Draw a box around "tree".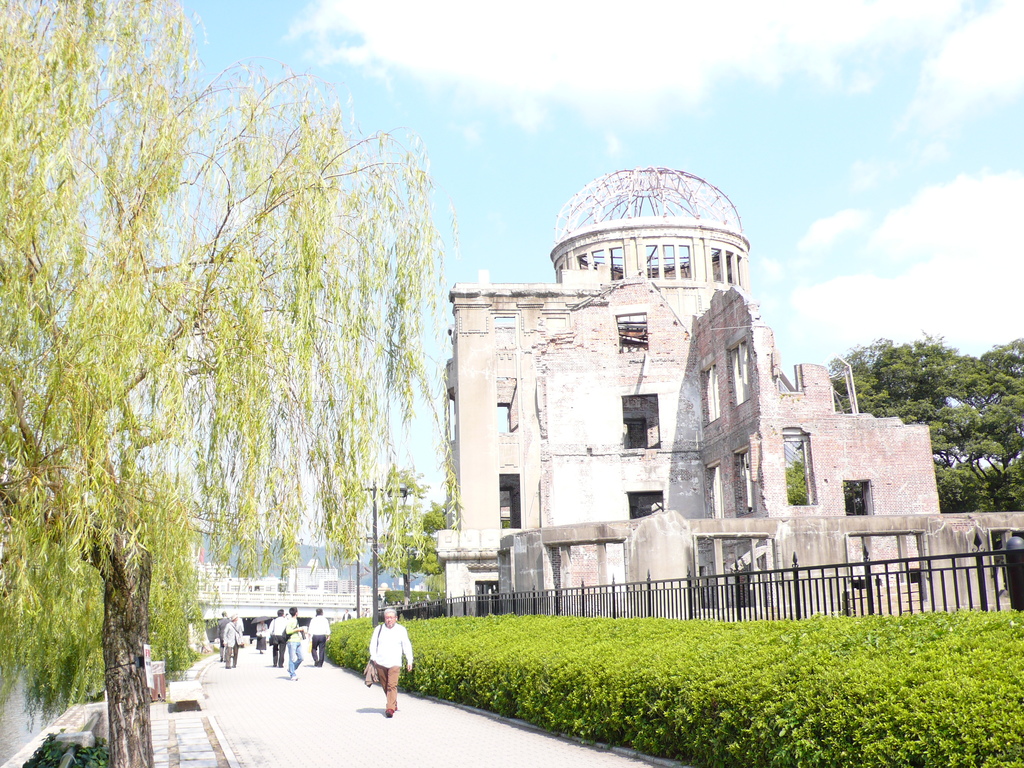
377 586 438 621.
